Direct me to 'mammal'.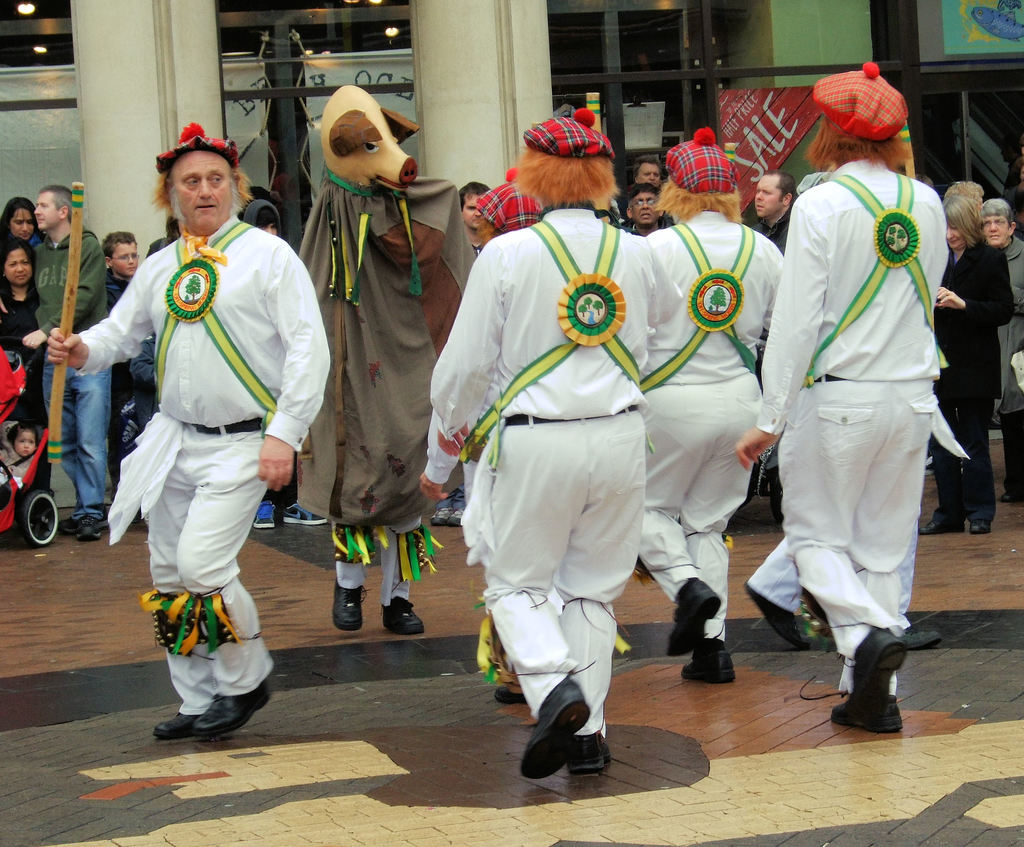
Direction: bbox=[978, 202, 1023, 508].
